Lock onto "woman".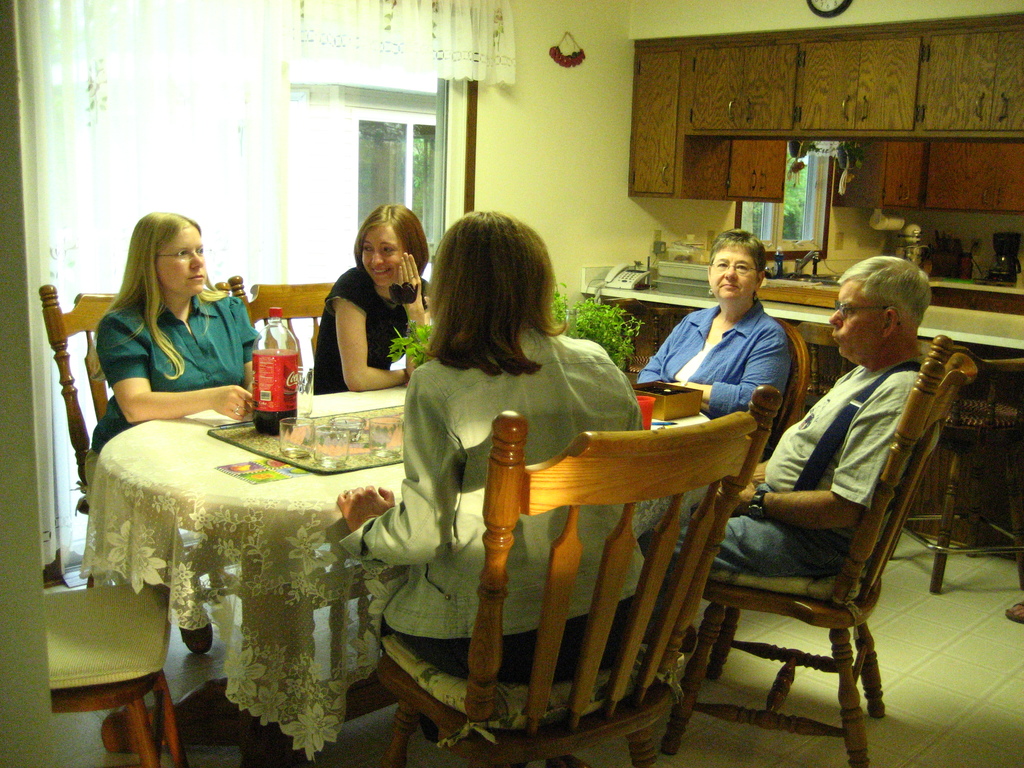
Locked: (359,218,682,727).
